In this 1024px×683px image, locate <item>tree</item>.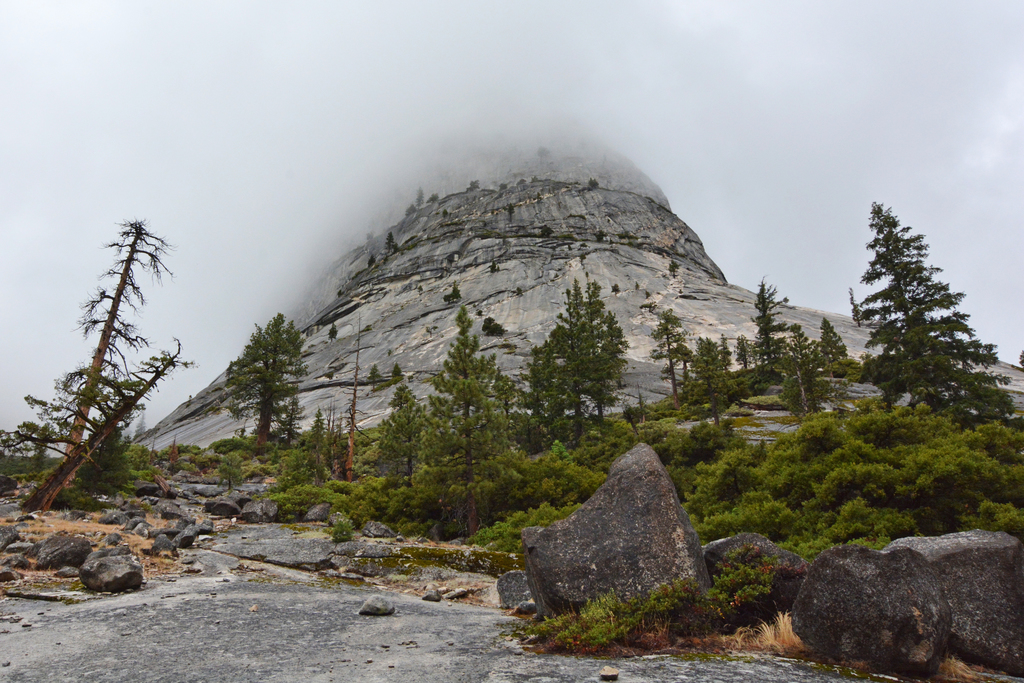
Bounding box: 0,333,199,516.
